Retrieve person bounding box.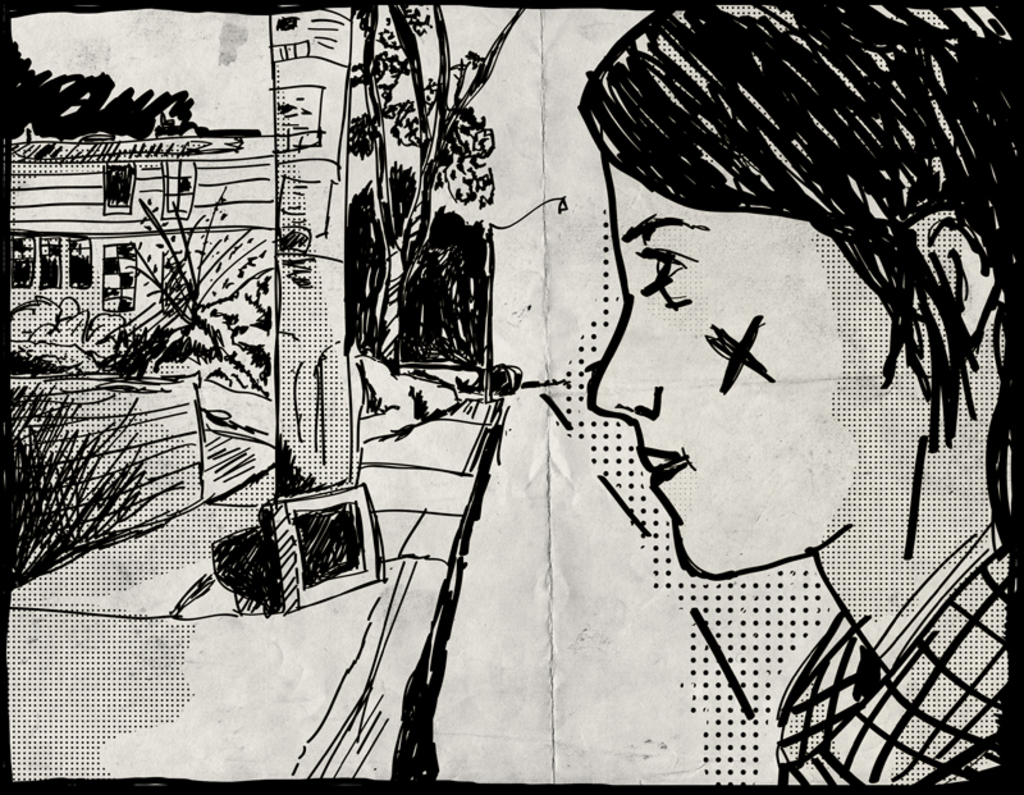
Bounding box: bbox=[576, 6, 1023, 781].
